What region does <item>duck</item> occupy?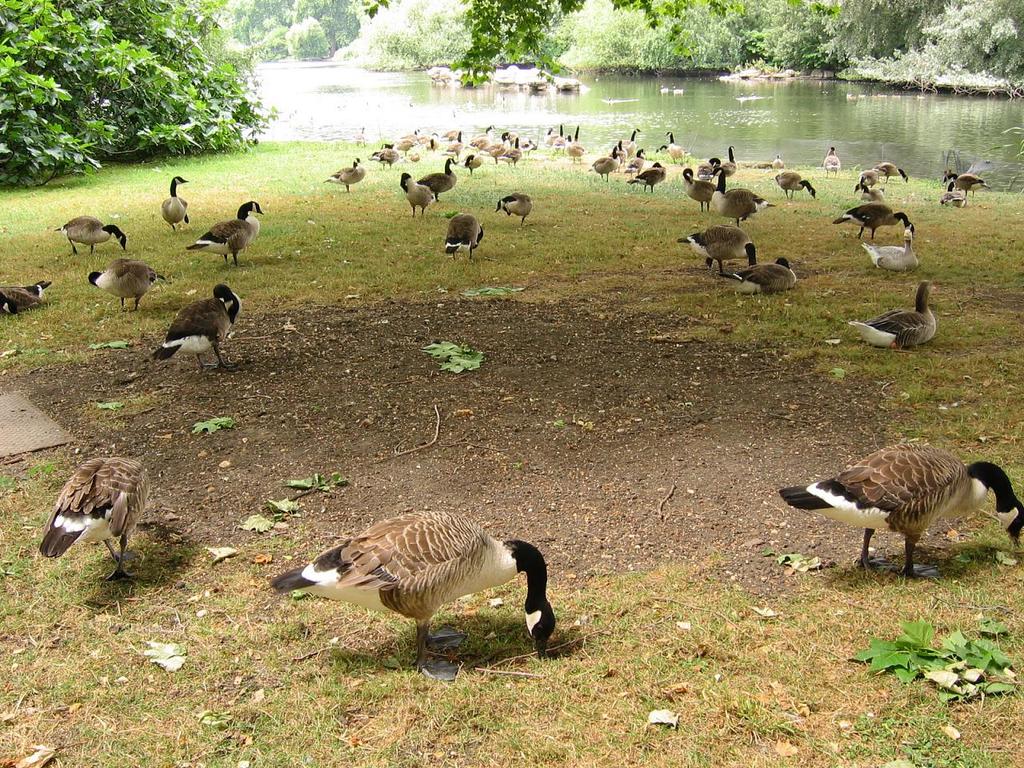
bbox(633, 161, 665, 199).
